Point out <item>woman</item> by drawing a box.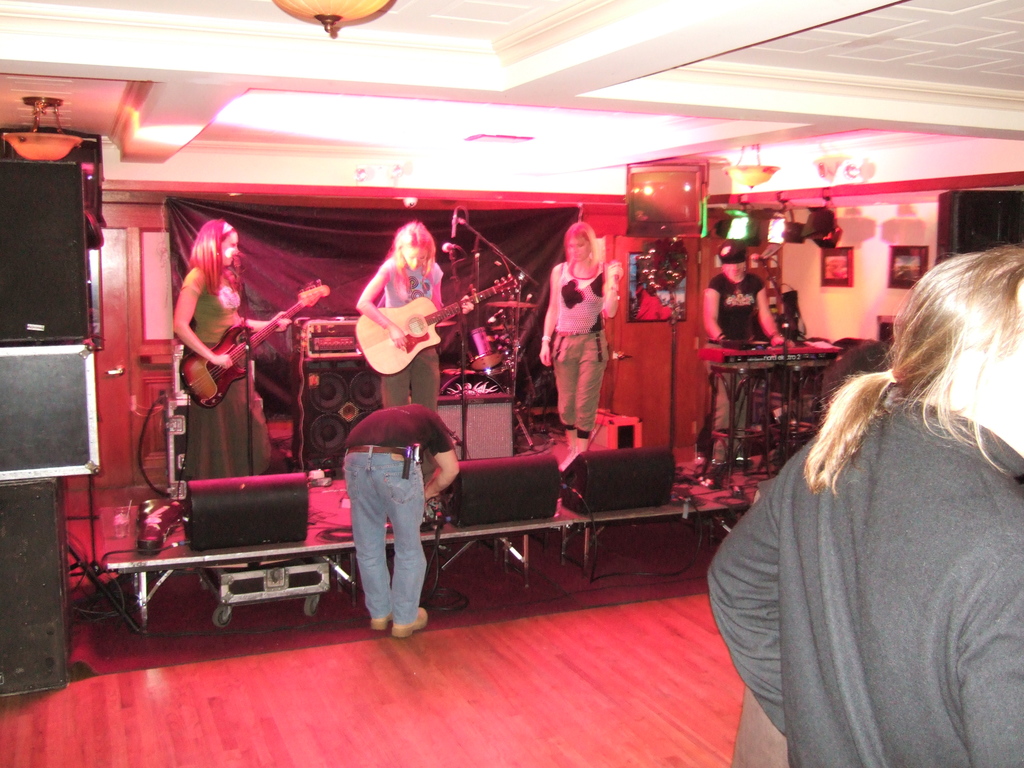
x1=540 y1=221 x2=624 y2=458.
